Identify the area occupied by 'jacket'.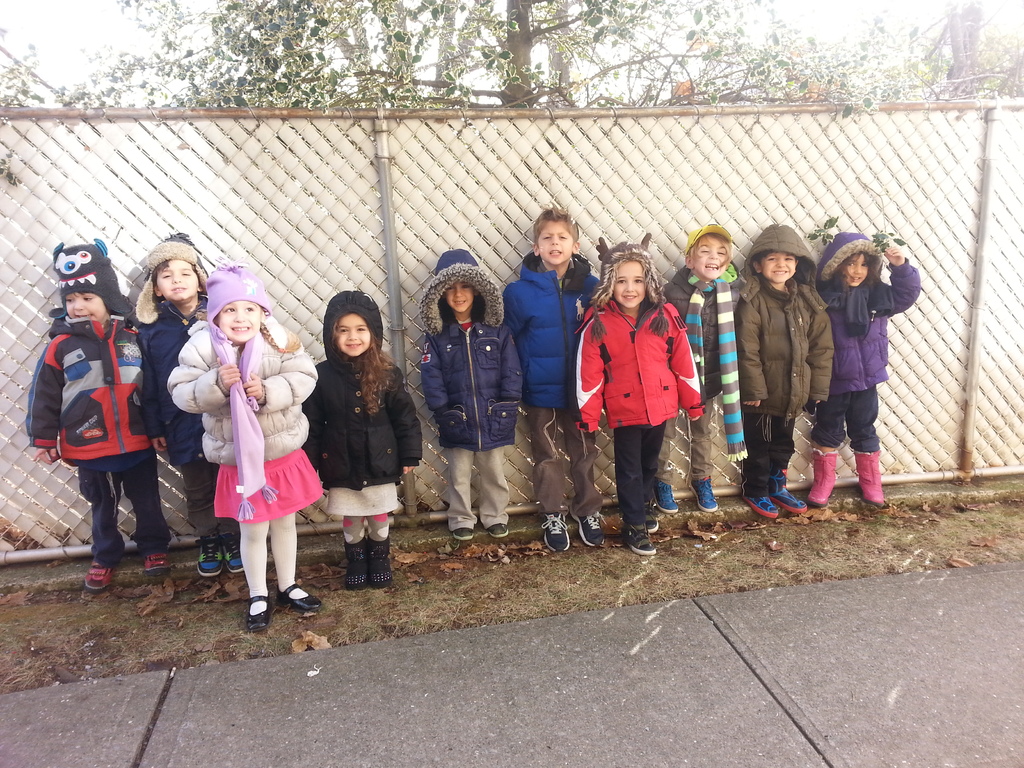
Area: [501,247,599,418].
